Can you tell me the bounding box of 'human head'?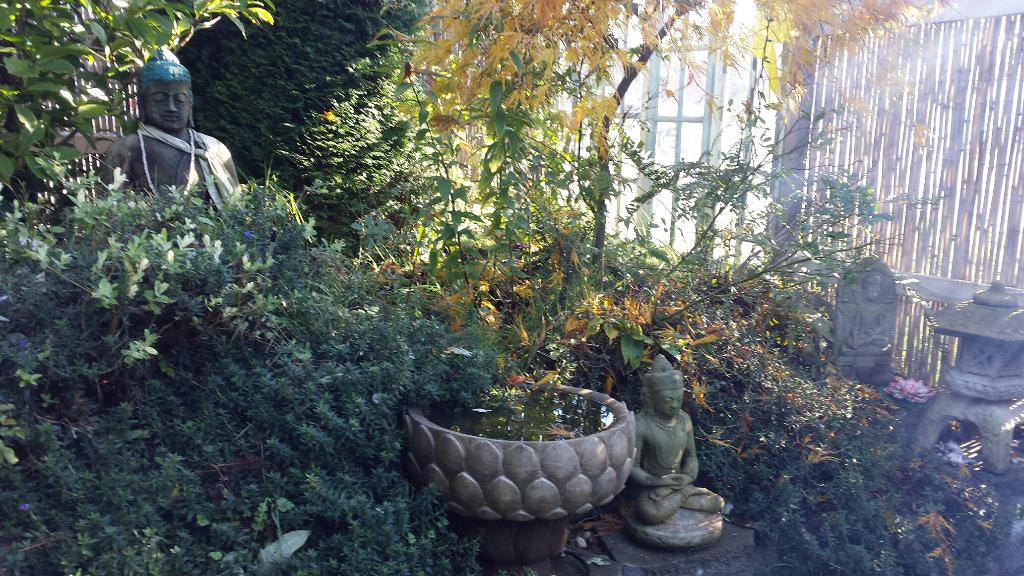
134:47:196:127.
